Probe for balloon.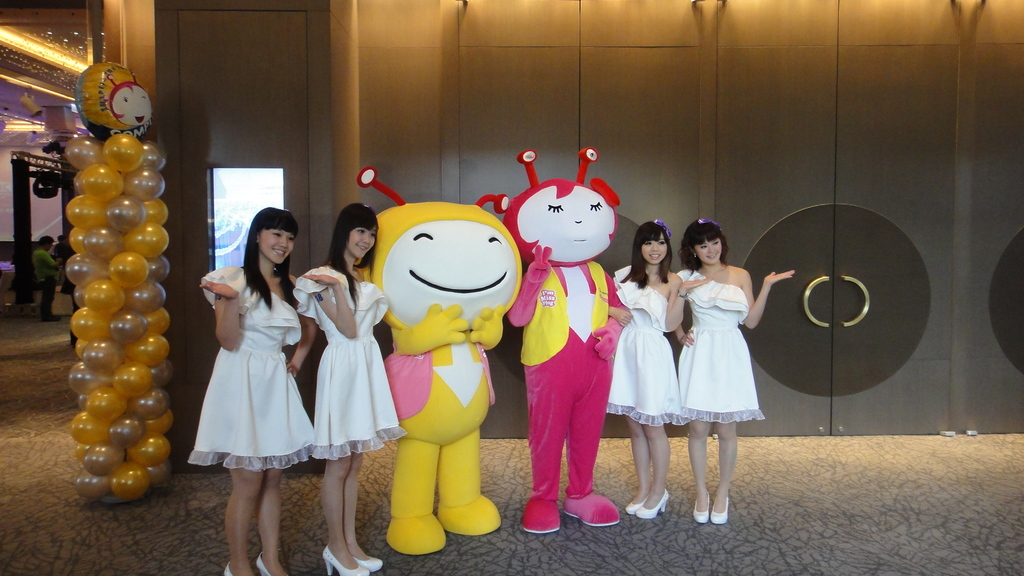
Probe result: 146,461,170,486.
